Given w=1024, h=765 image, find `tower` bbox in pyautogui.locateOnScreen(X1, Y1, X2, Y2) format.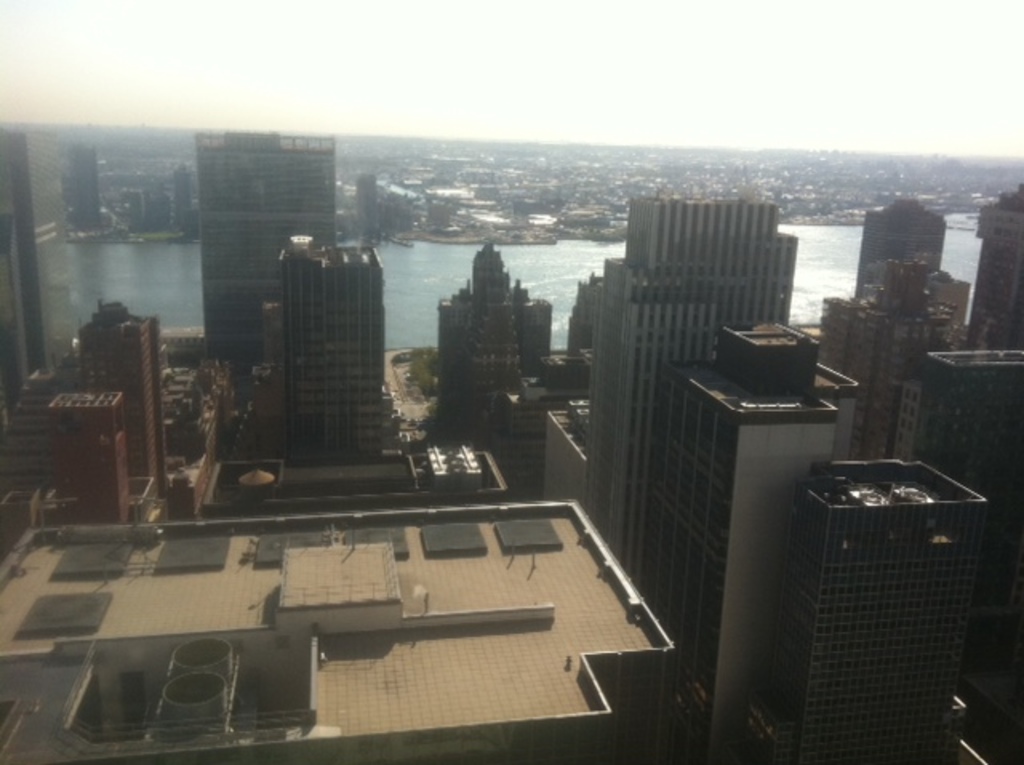
pyautogui.locateOnScreen(282, 235, 413, 442).
